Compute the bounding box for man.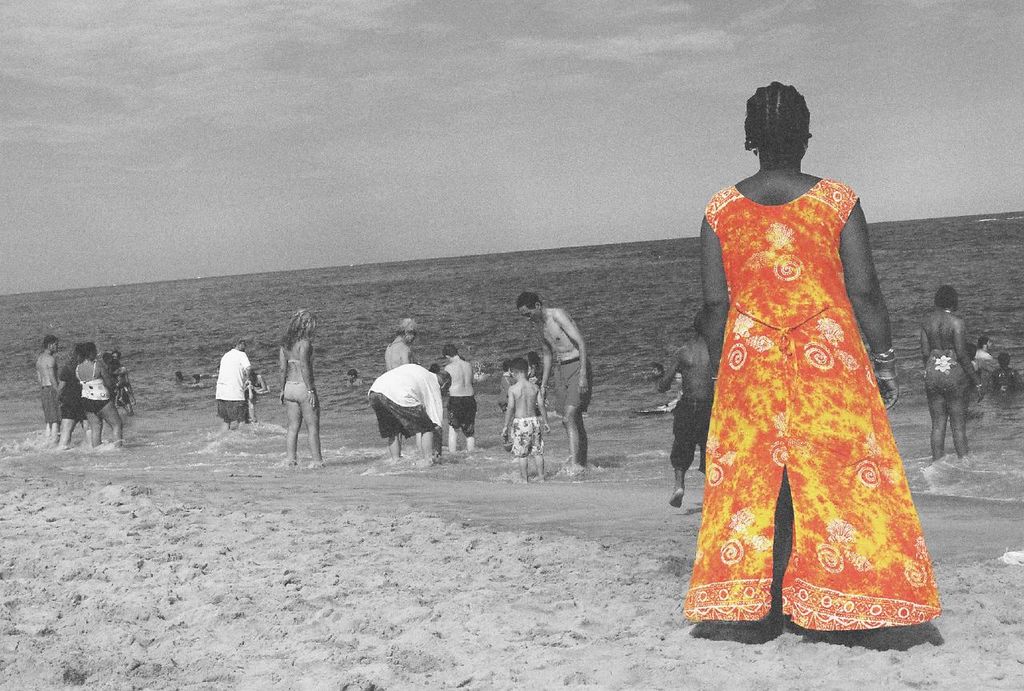
[x1=33, y1=335, x2=62, y2=444].
